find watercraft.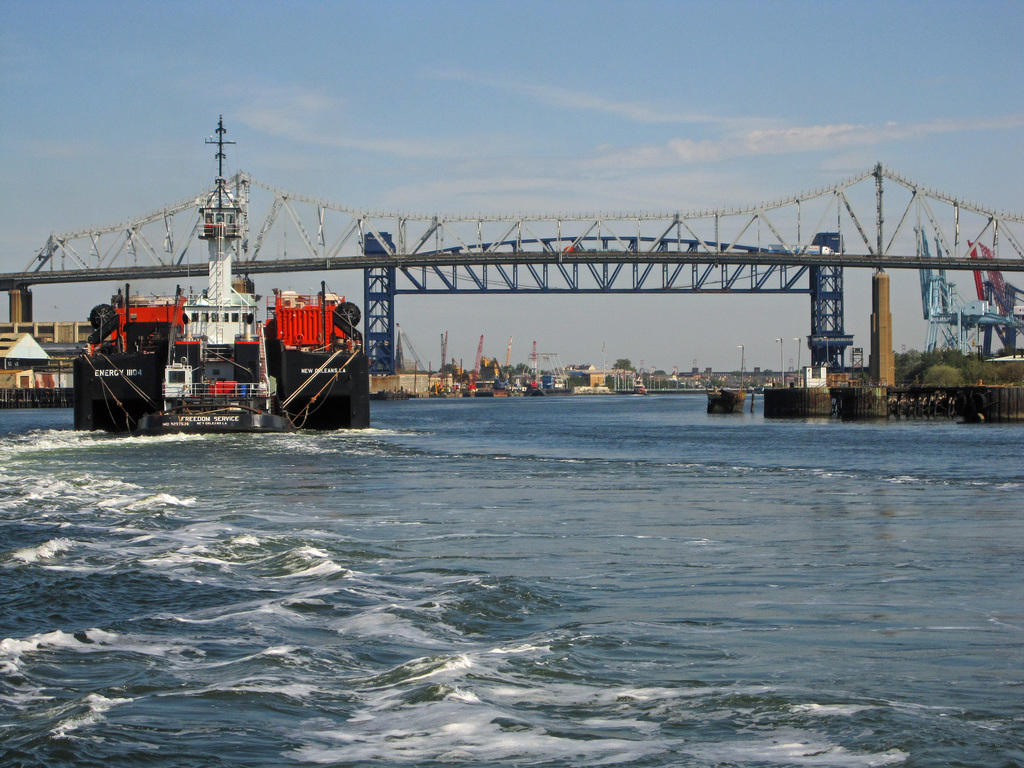
<box>627,379,647,396</box>.
